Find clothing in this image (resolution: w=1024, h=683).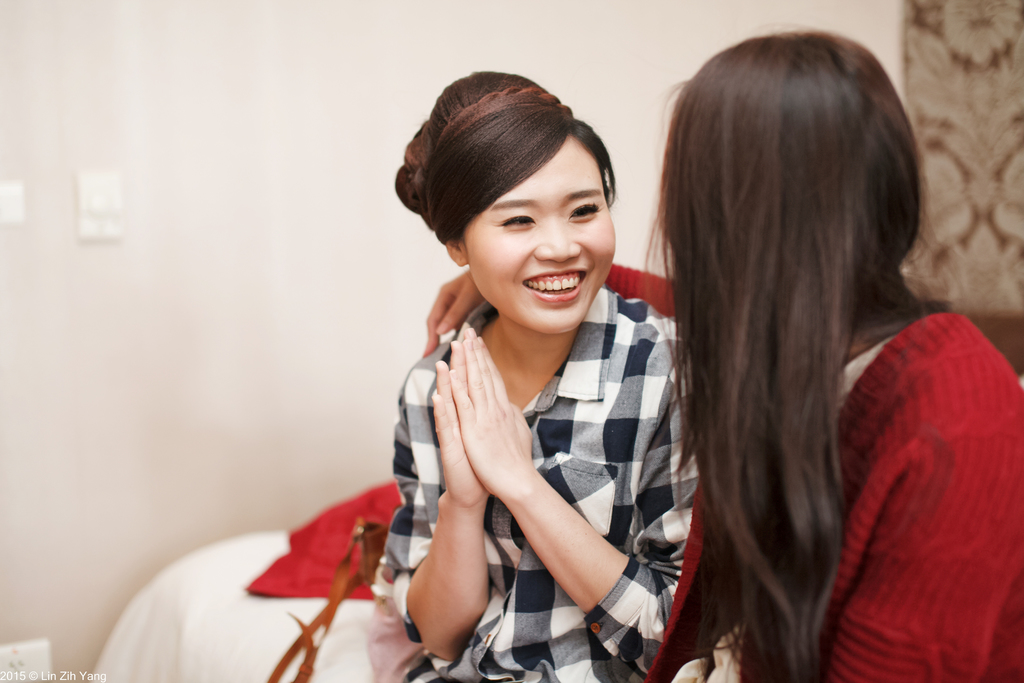
BBox(382, 256, 680, 662).
